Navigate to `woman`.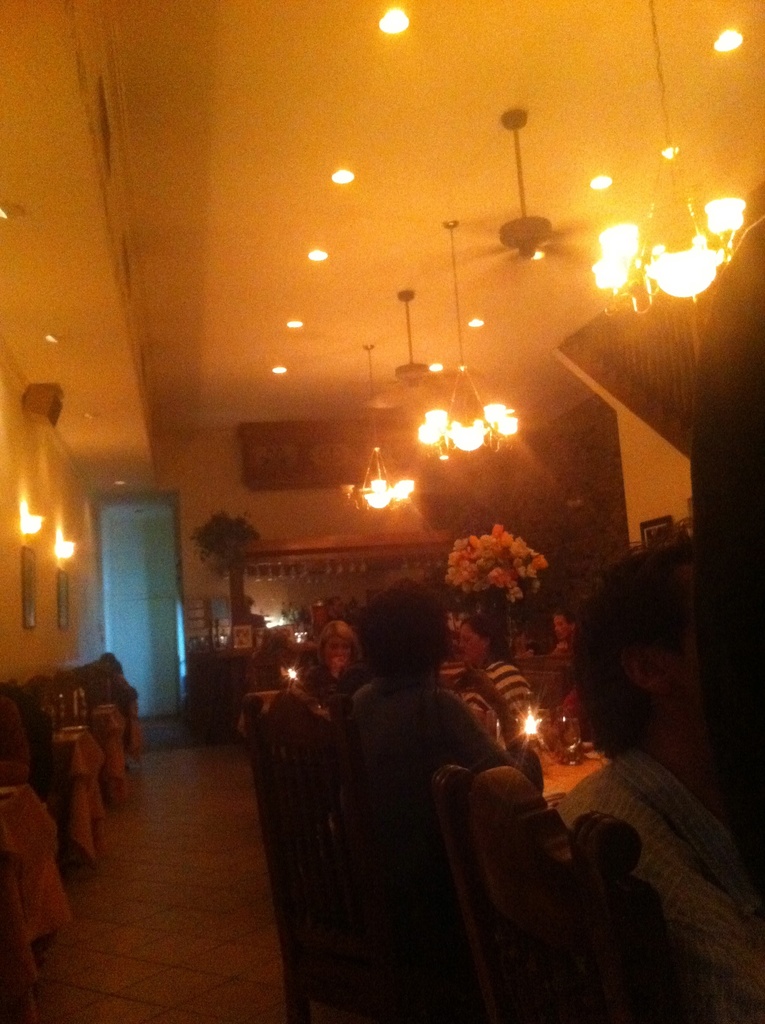
Navigation target: (x1=294, y1=620, x2=366, y2=709).
